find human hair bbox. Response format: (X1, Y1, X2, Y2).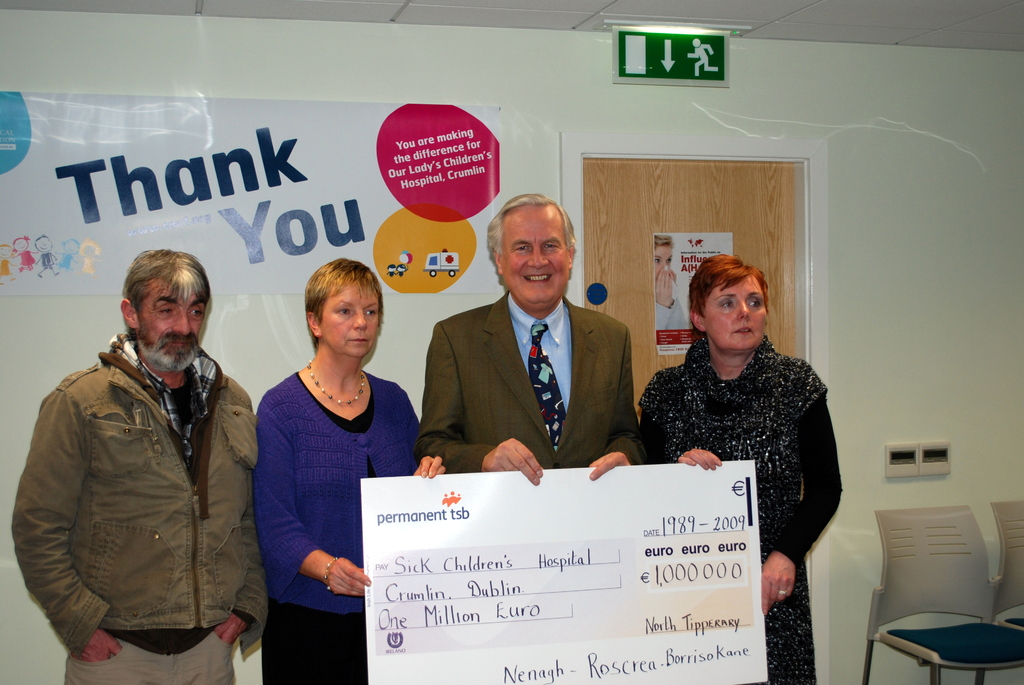
(487, 191, 578, 261).
